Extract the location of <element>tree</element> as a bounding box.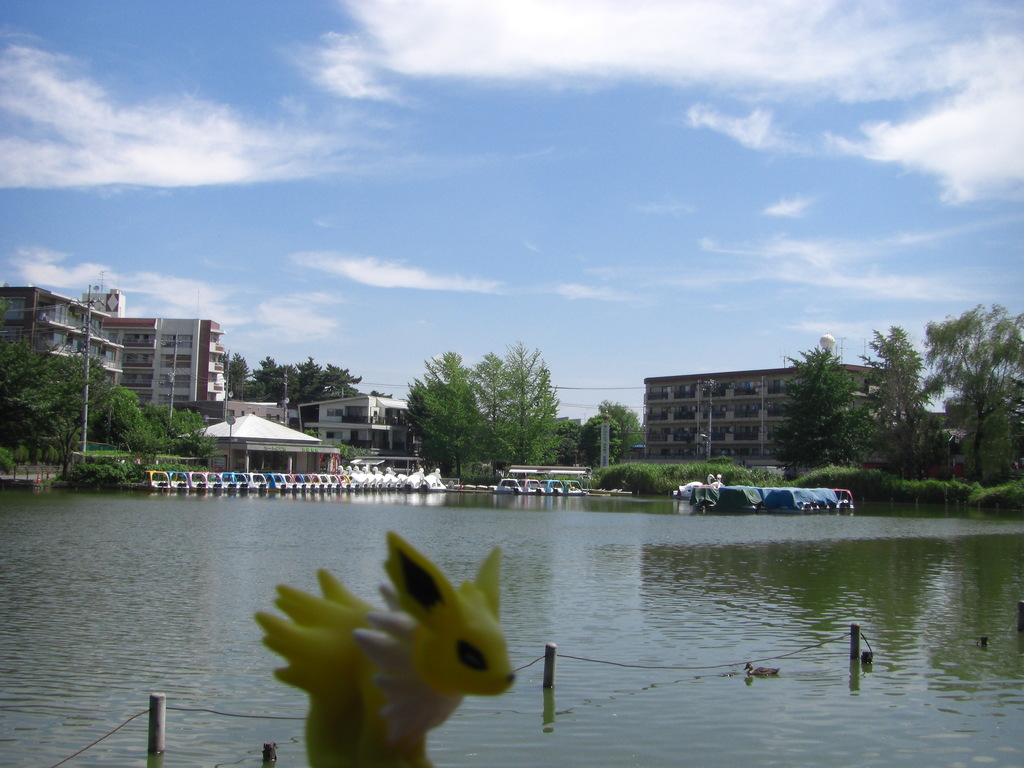
Rect(0, 339, 54, 452).
